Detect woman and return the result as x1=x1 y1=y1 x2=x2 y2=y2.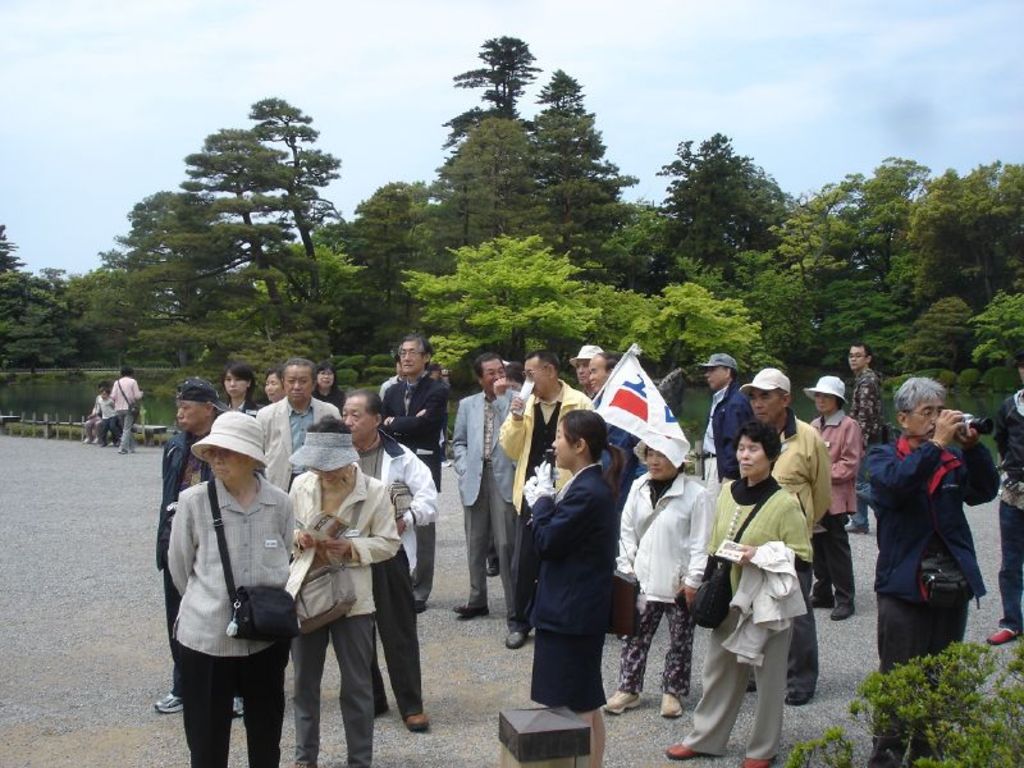
x1=216 y1=356 x2=270 y2=421.
